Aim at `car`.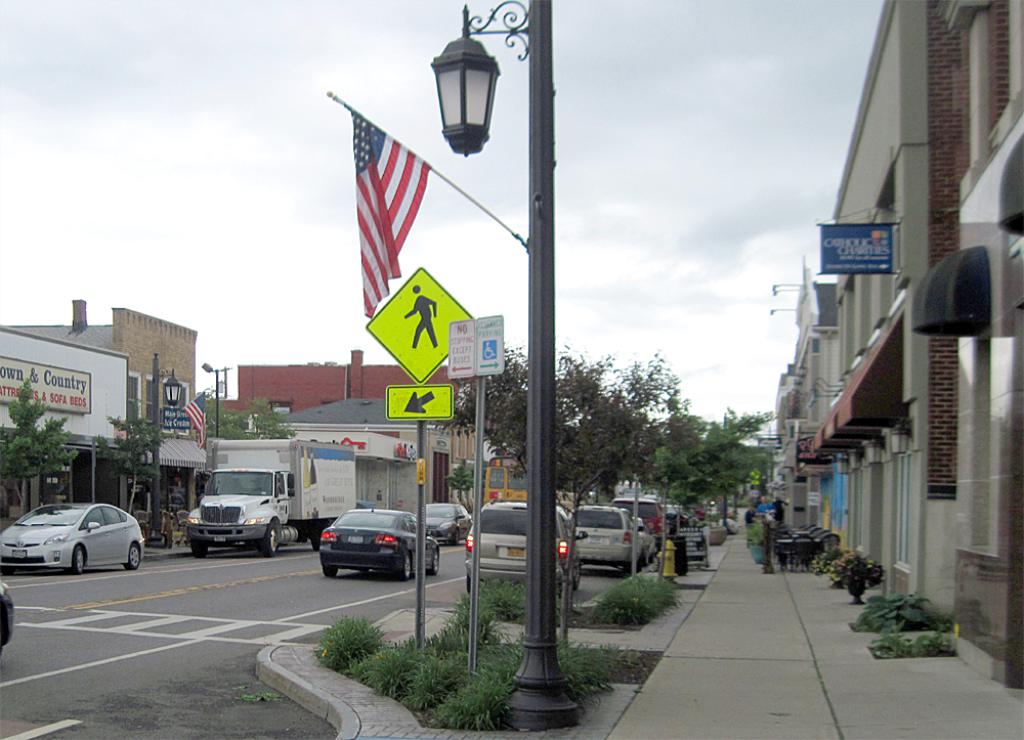
Aimed at {"x1": 425, "y1": 502, "x2": 473, "y2": 546}.
